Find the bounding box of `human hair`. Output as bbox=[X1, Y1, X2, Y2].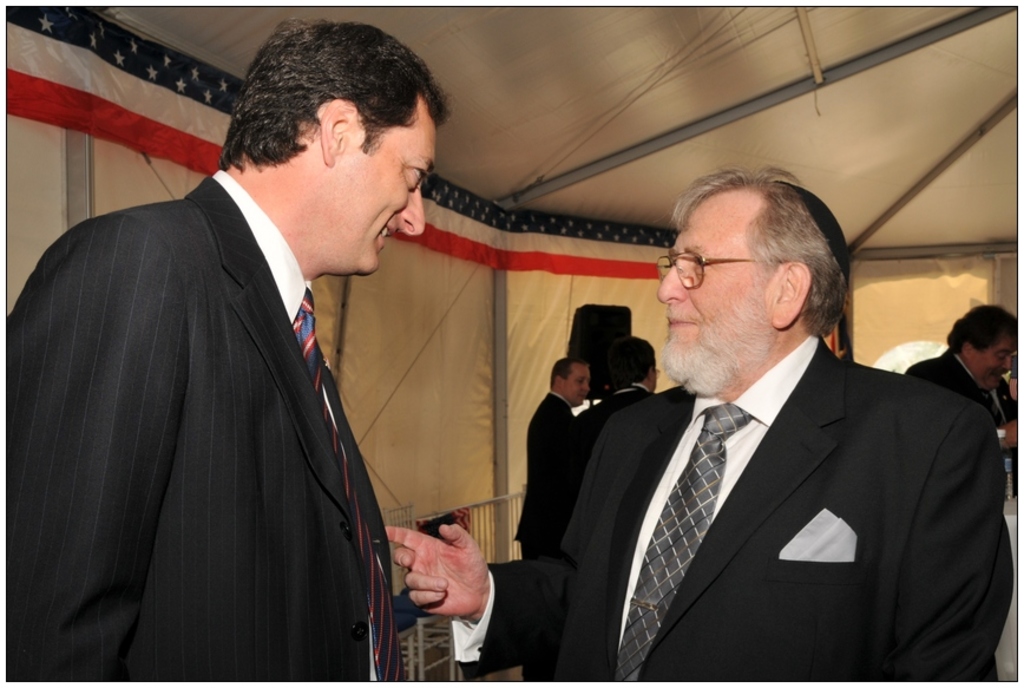
bbox=[668, 157, 853, 343].
